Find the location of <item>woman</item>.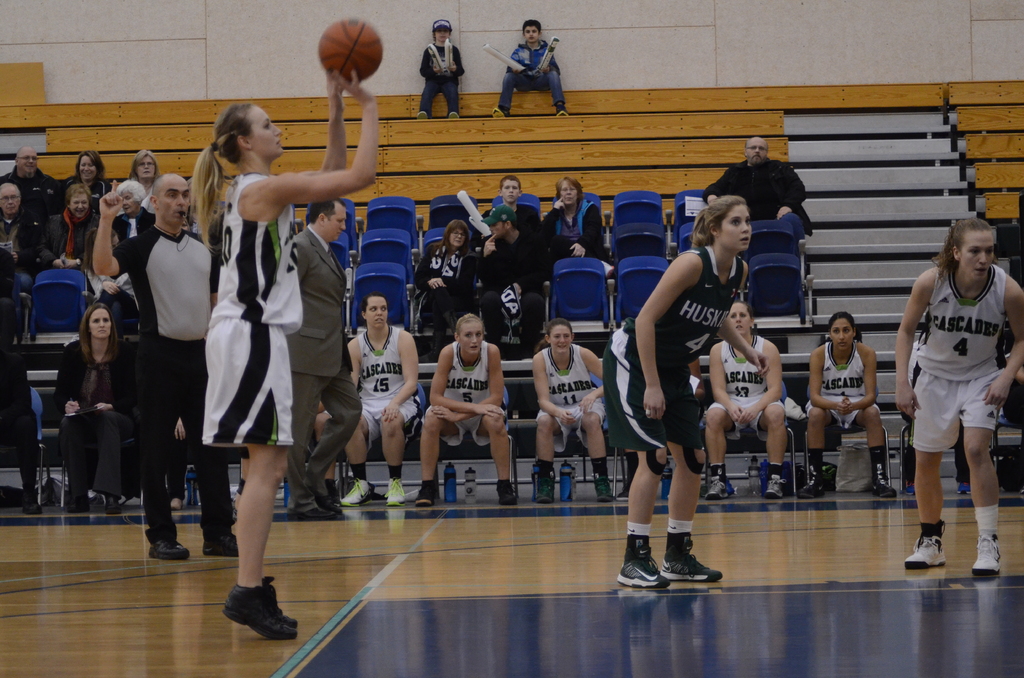
Location: 114 145 169 198.
